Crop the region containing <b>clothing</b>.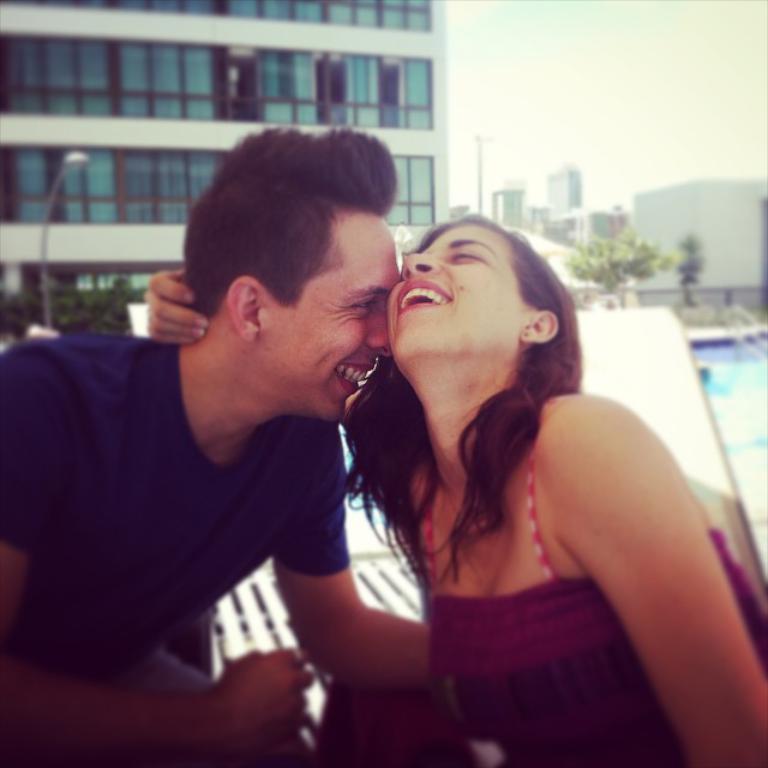
Crop region: (437, 316, 732, 748).
